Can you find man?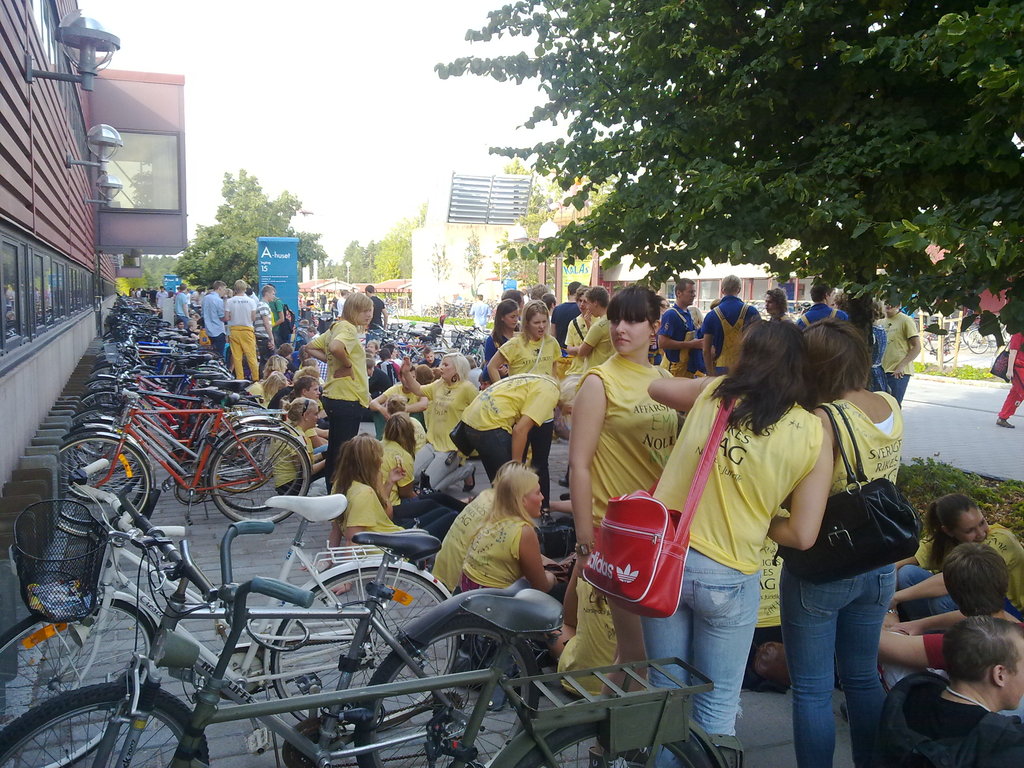
Yes, bounding box: pyautogui.locateOnScreen(872, 293, 920, 410).
